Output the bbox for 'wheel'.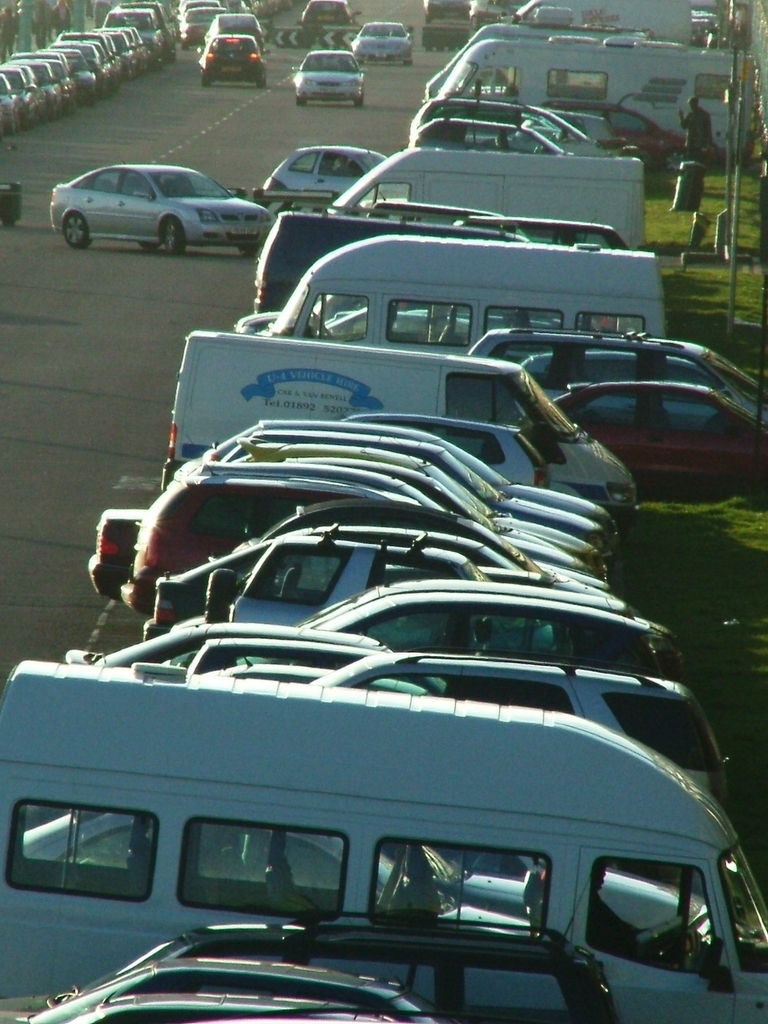
detection(204, 568, 238, 621).
